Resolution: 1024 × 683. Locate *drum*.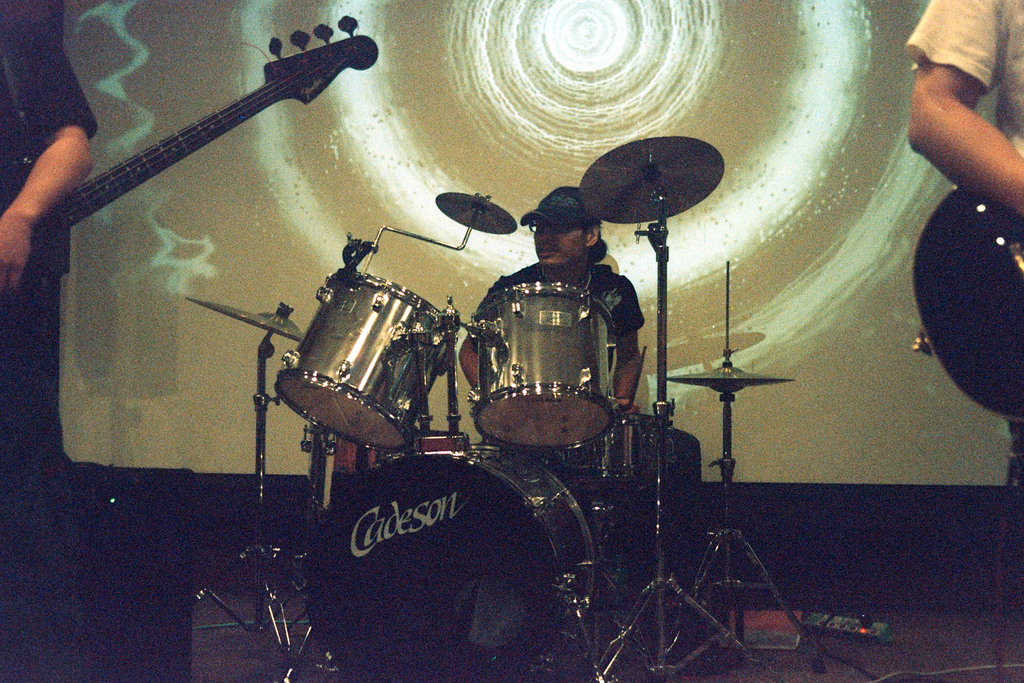
bbox=(273, 265, 461, 454).
